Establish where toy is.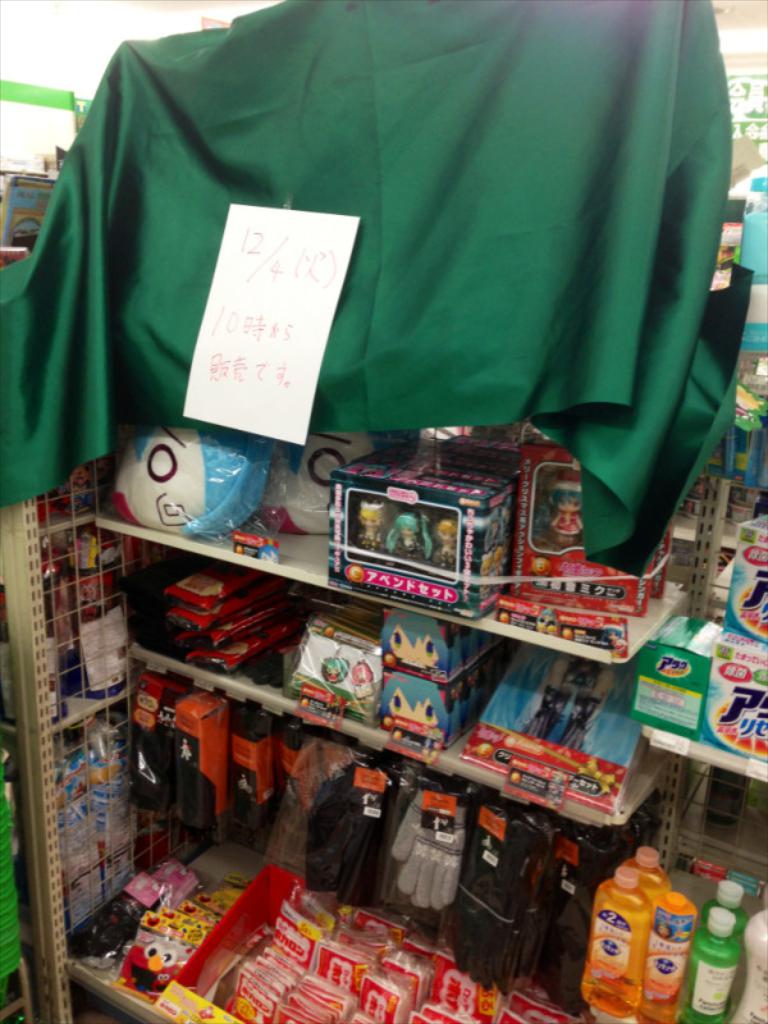
Established at {"left": 256, "top": 429, "right": 417, "bottom": 538}.
